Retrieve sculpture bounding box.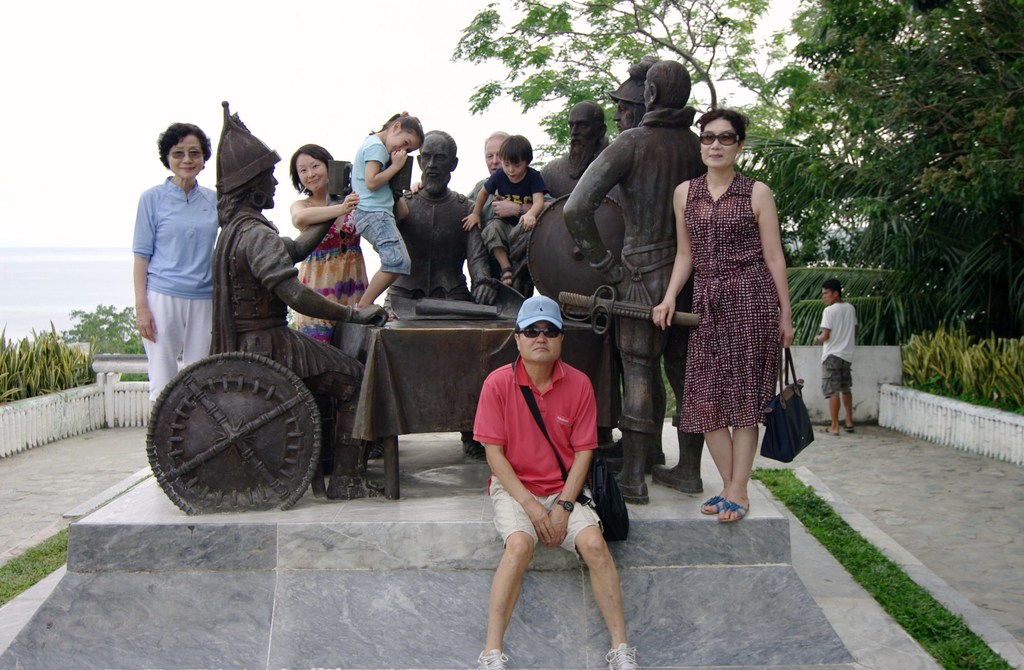
Bounding box: [x1=564, y1=58, x2=714, y2=512].
